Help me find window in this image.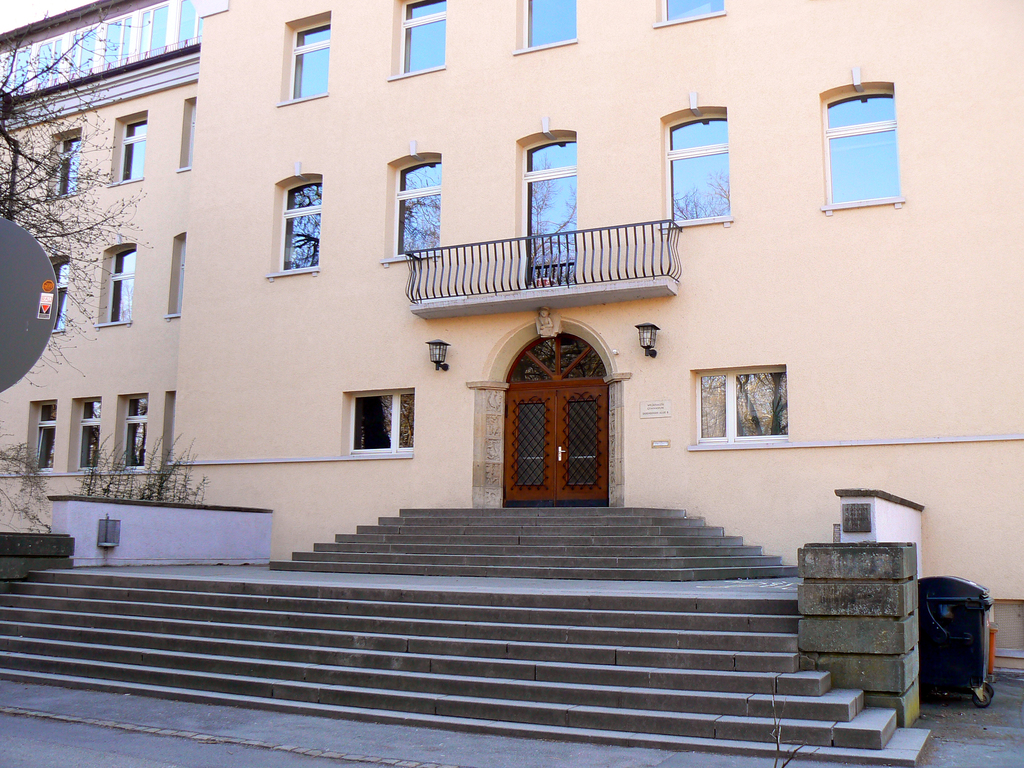
Found it: rect(828, 94, 903, 204).
